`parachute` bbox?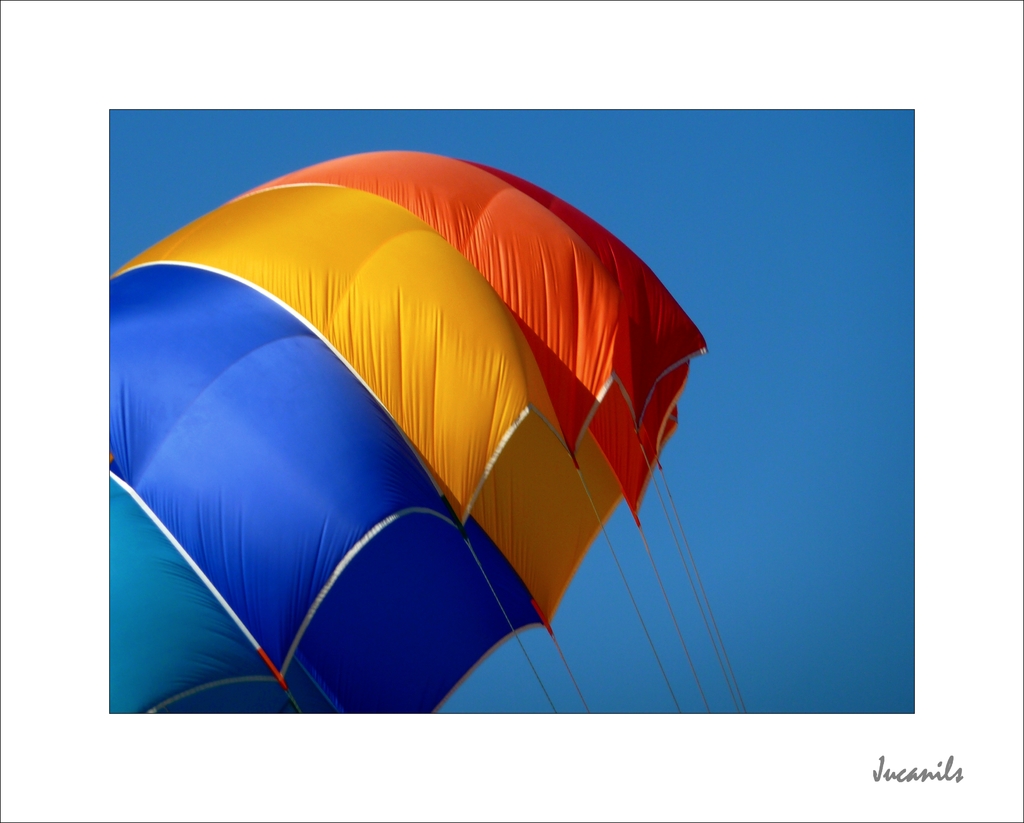
94/151/707/752
